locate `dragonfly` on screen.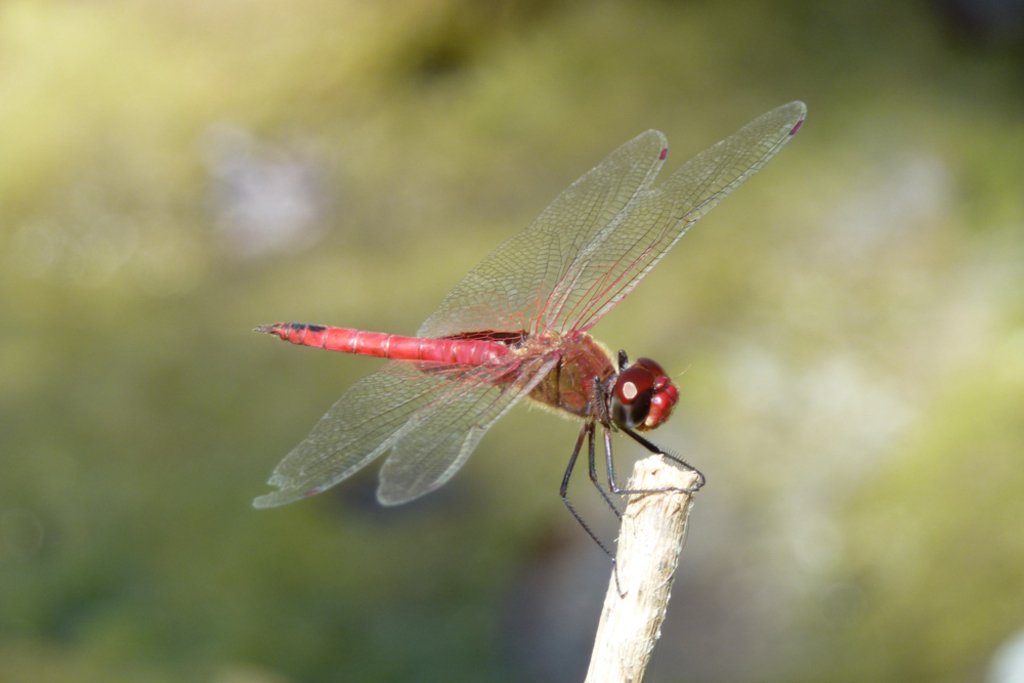
On screen at region(247, 97, 808, 597).
